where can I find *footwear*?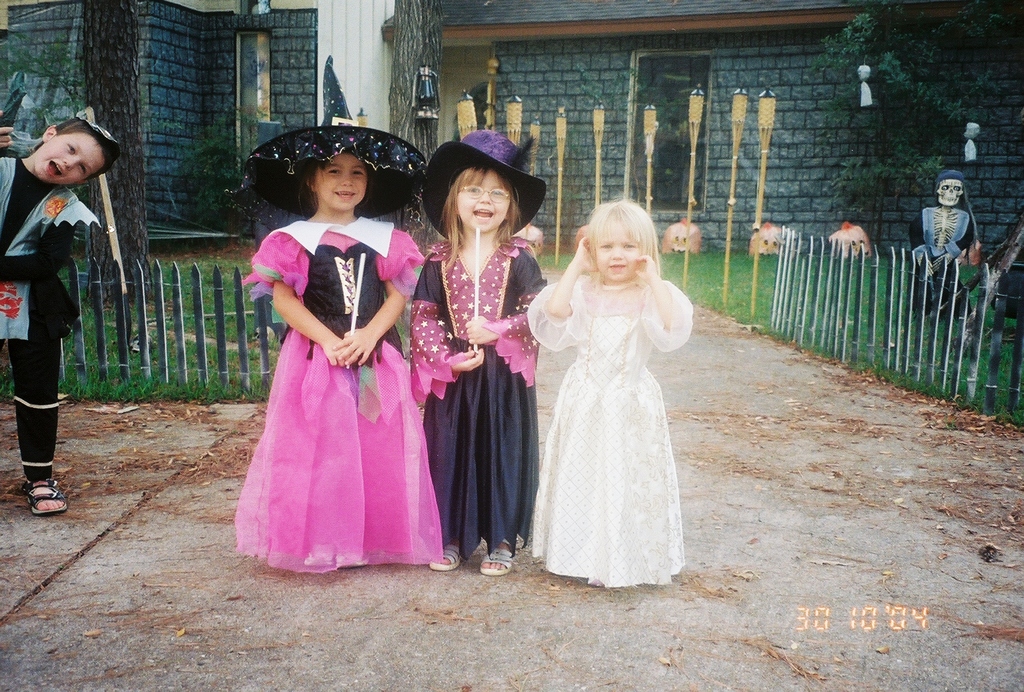
You can find it at [426,539,465,569].
